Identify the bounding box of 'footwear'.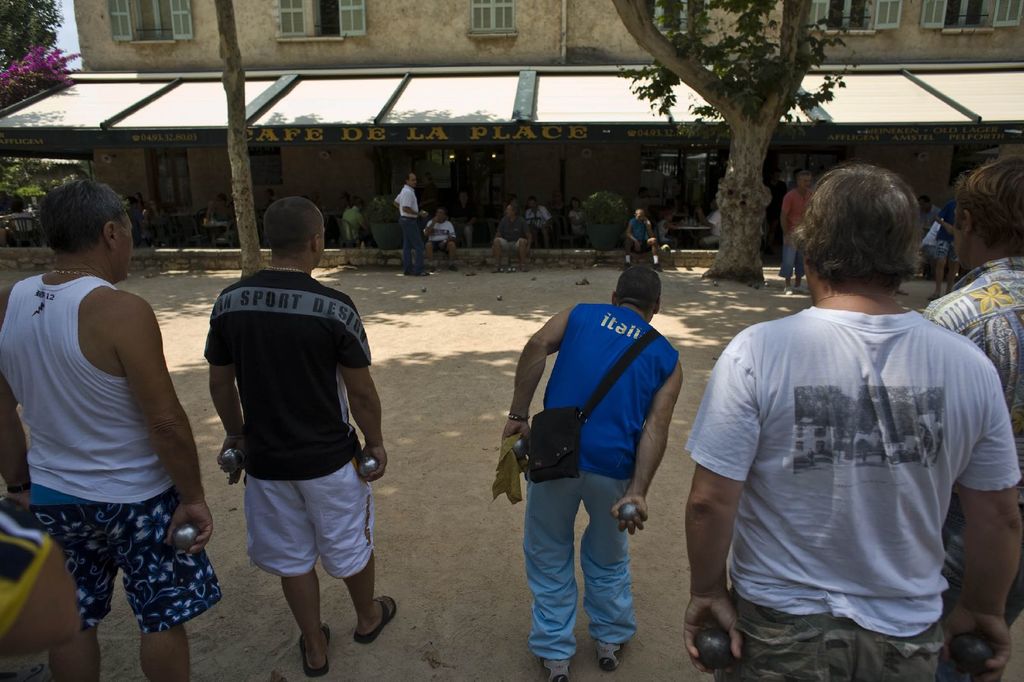
box=[355, 591, 400, 649].
